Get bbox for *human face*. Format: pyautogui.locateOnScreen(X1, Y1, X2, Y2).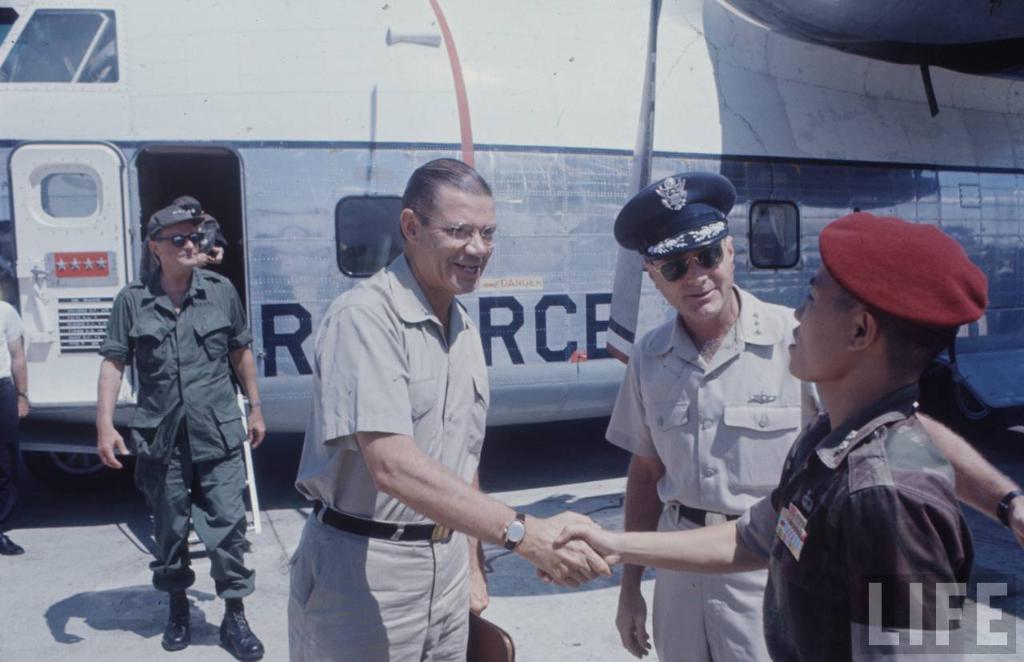
pyautogui.locateOnScreen(646, 247, 742, 326).
